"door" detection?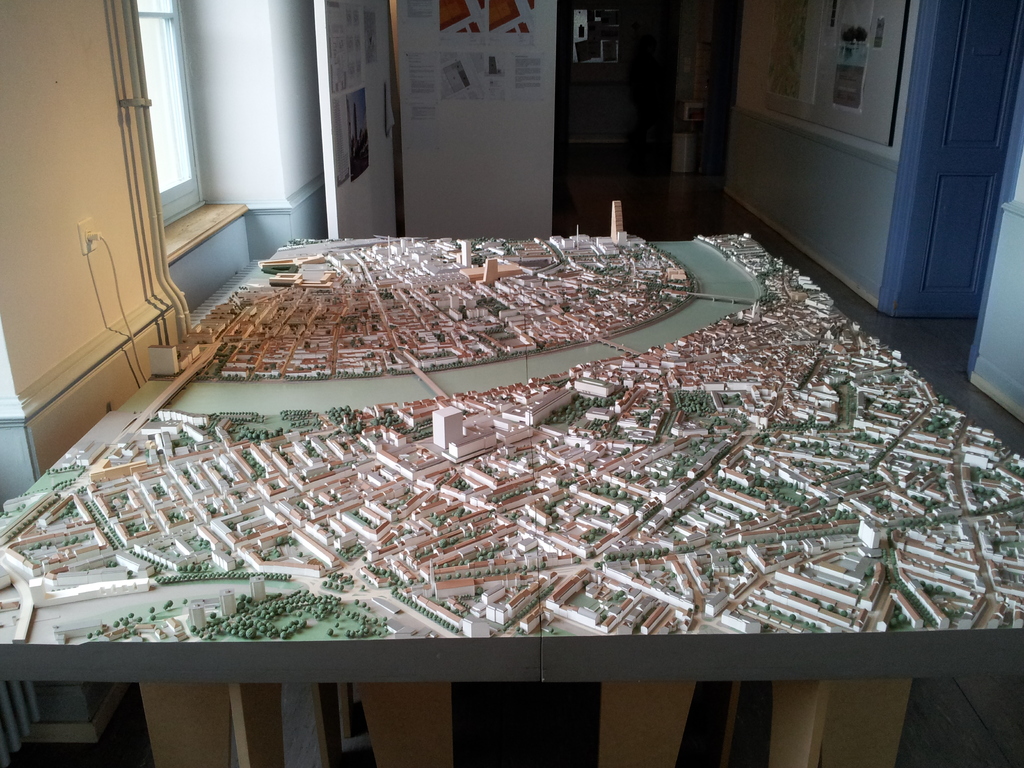
bbox=[883, 0, 1020, 317]
